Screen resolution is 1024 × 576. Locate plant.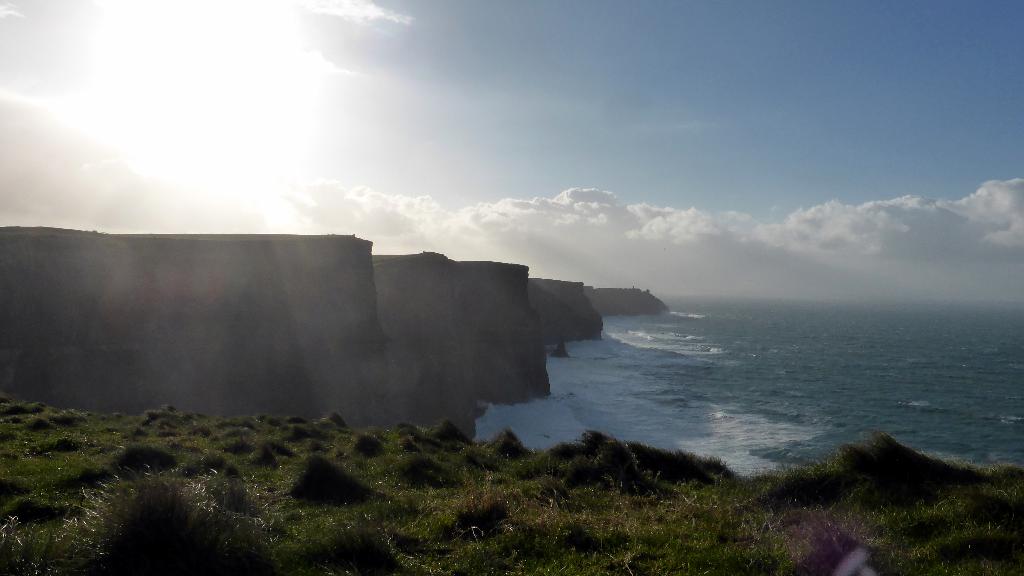
x1=86 y1=416 x2=231 y2=457.
